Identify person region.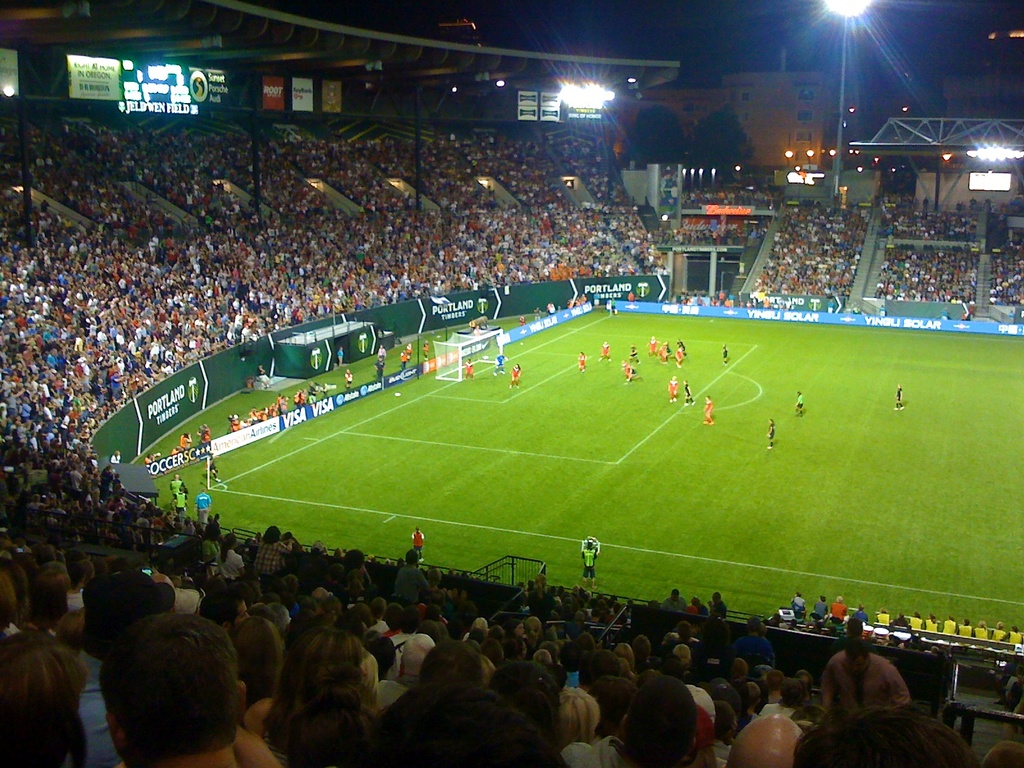
Region: bbox=(795, 394, 806, 417).
